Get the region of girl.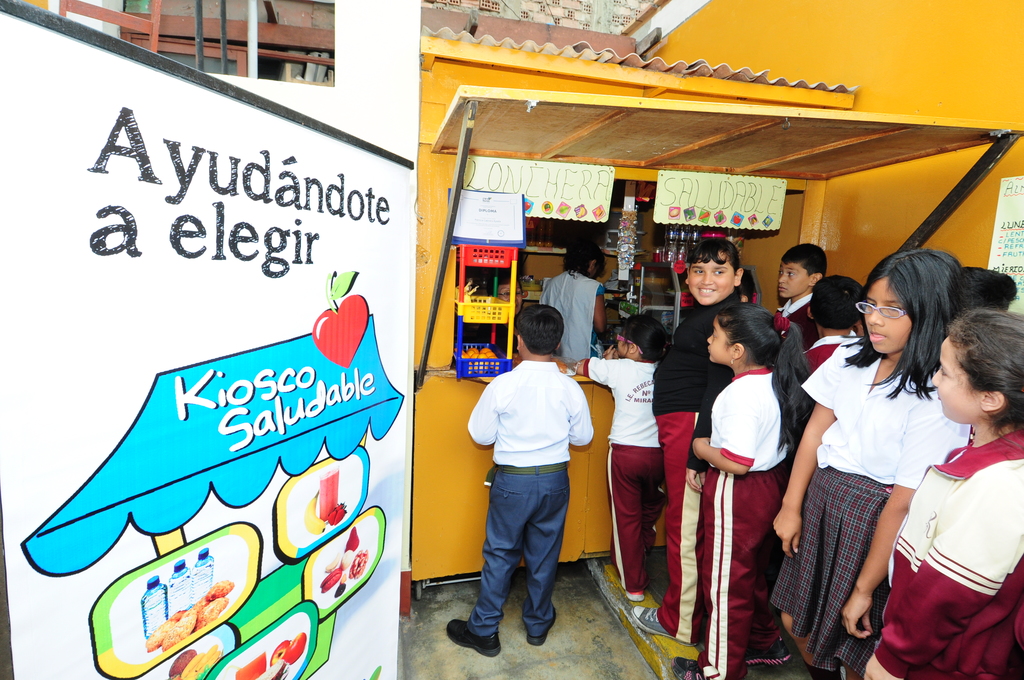
left=631, top=232, right=742, bottom=643.
